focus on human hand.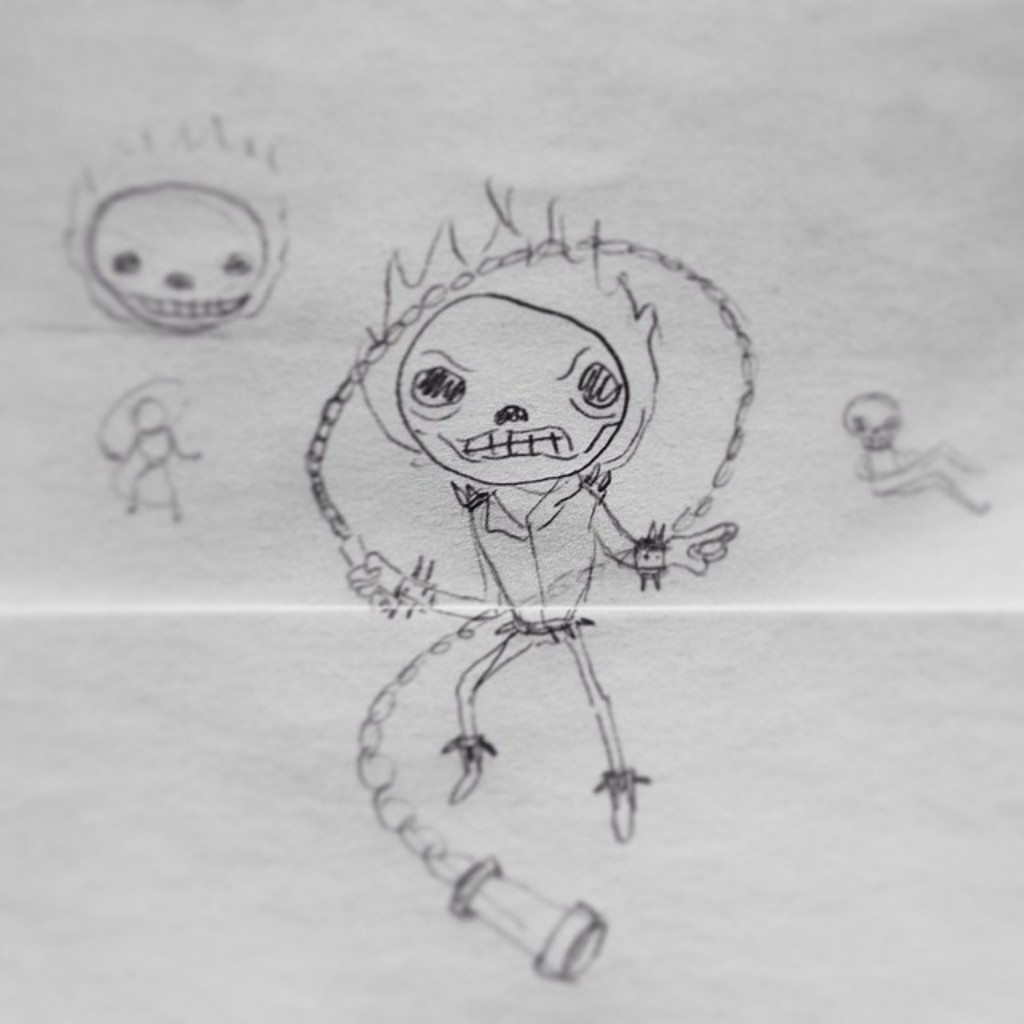
Focused at {"x1": 346, "y1": 546, "x2": 410, "y2": 606}.
